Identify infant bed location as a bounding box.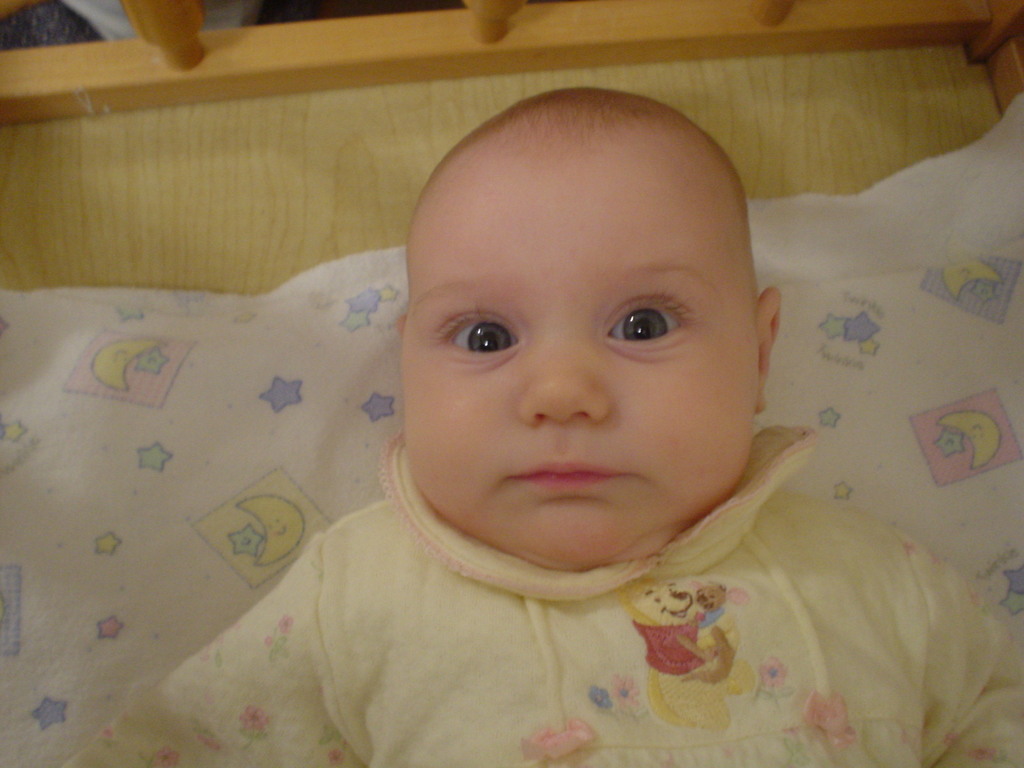
l=0, t=0, r=1023, b=767.
